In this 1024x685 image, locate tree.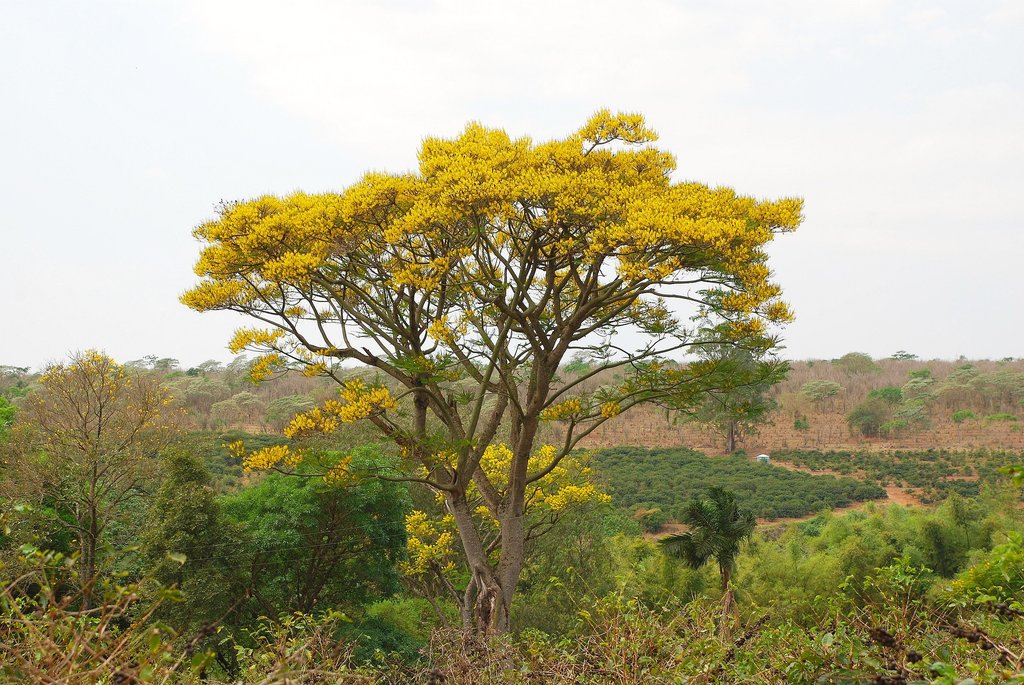
Bounding box: x1=212, y1=440, x2=418, y2=621.
